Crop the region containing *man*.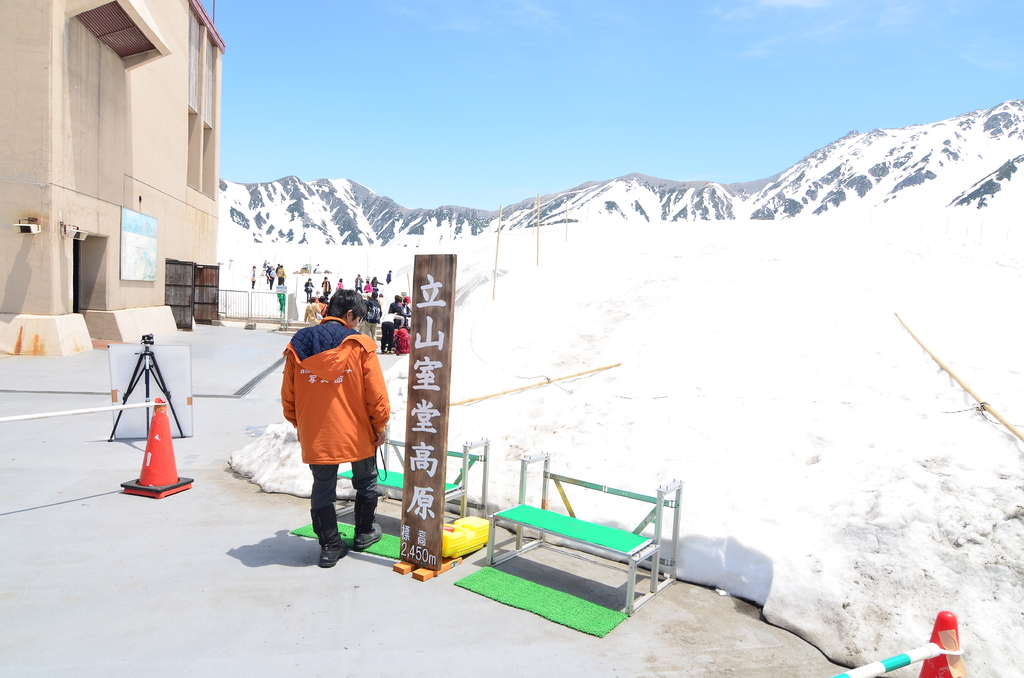
Crop region: {"left": 250, "top": 264, "right": 259, "bottom": 289}.
